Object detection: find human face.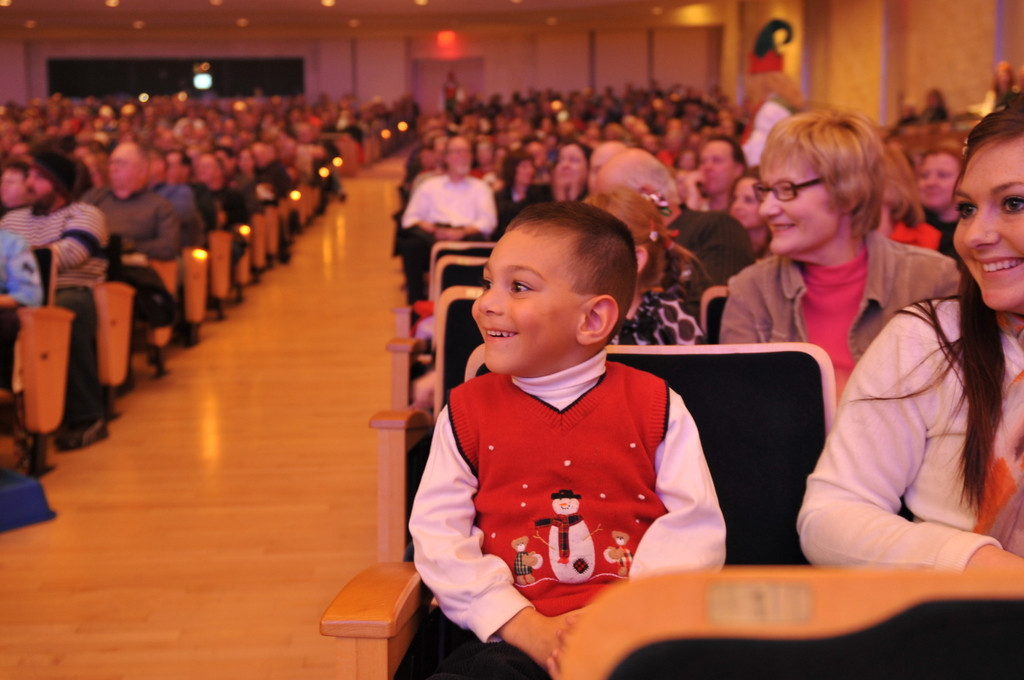
BBox(738, 176, 771, 227).
